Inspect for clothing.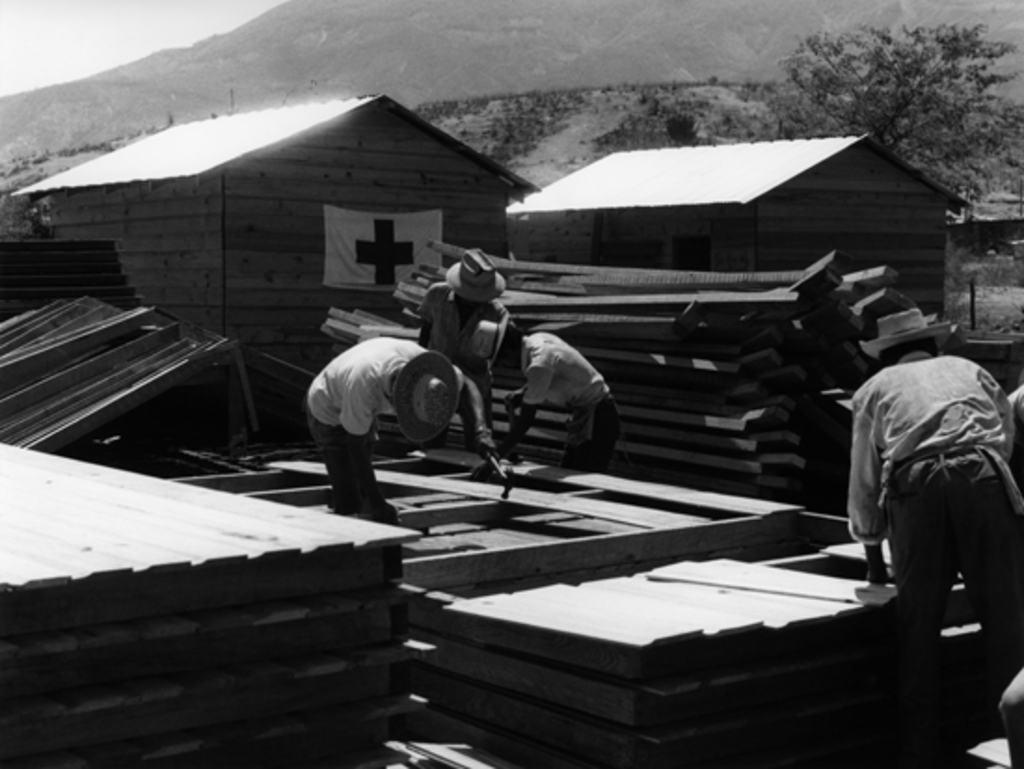
Inspection: 830:313:1023:650.
